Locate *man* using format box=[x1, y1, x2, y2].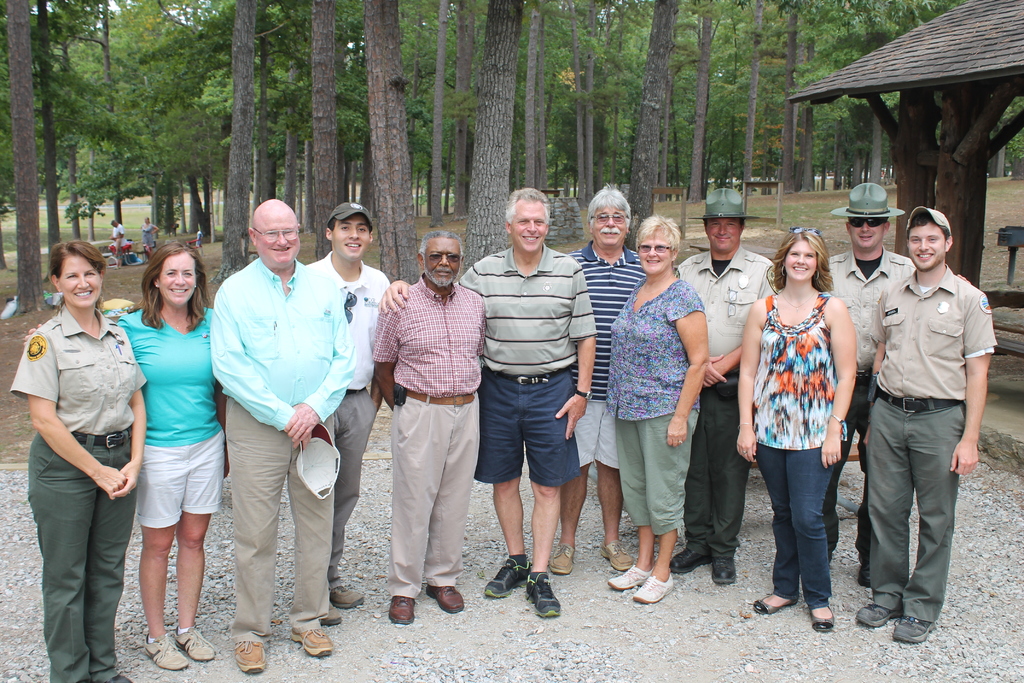
box=[560, 182, 660, 572].
